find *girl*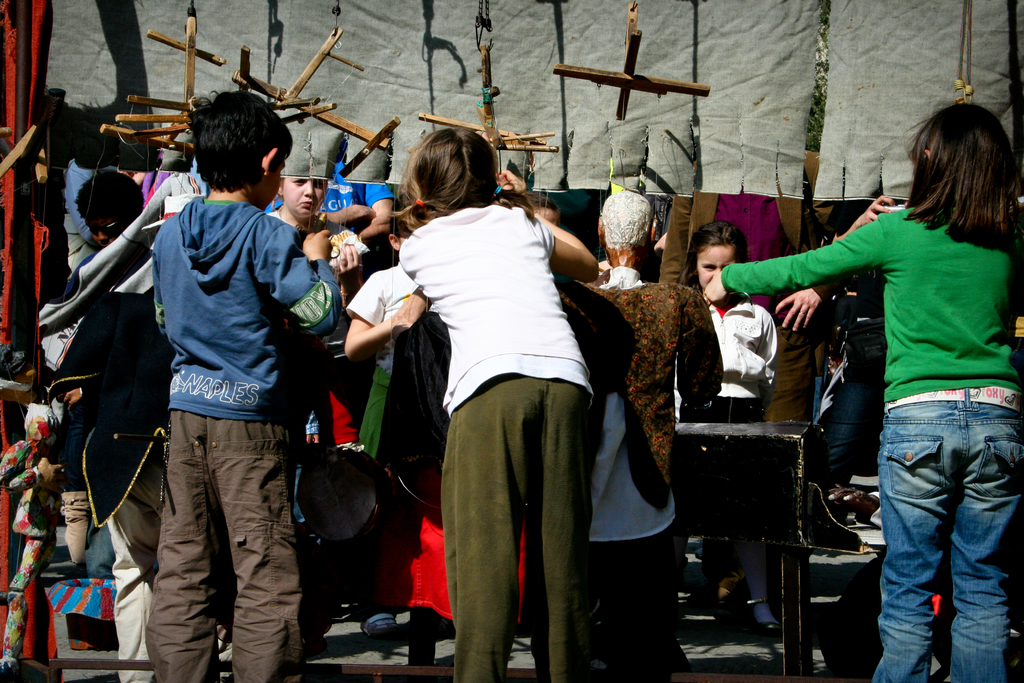
<region>674, 219, 785, 645</region>
